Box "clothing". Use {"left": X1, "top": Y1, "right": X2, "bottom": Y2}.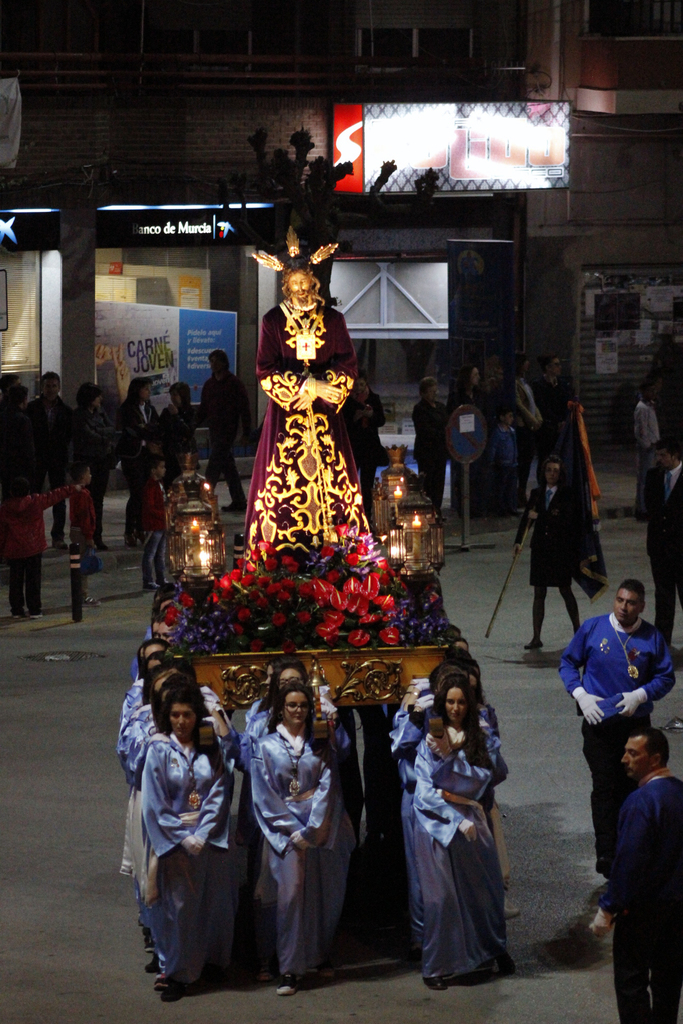
{"left": 447, "top": 387, "right": 489, "bottom": 508}.
